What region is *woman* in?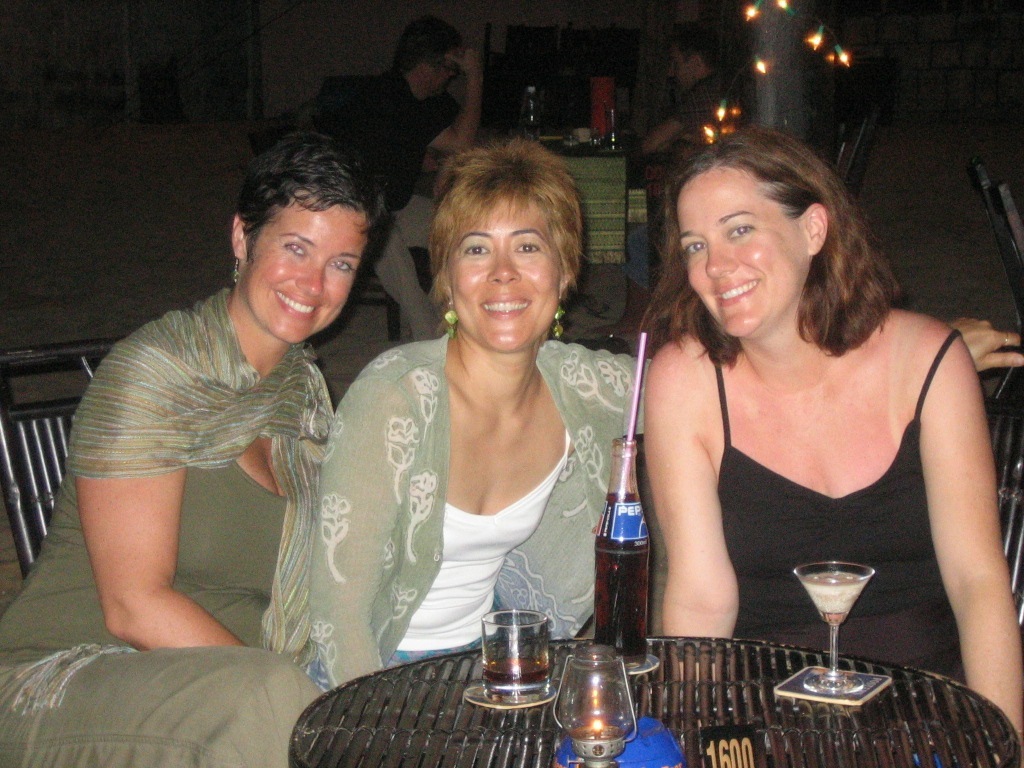
select_region(631, 120, 1023, 767).
